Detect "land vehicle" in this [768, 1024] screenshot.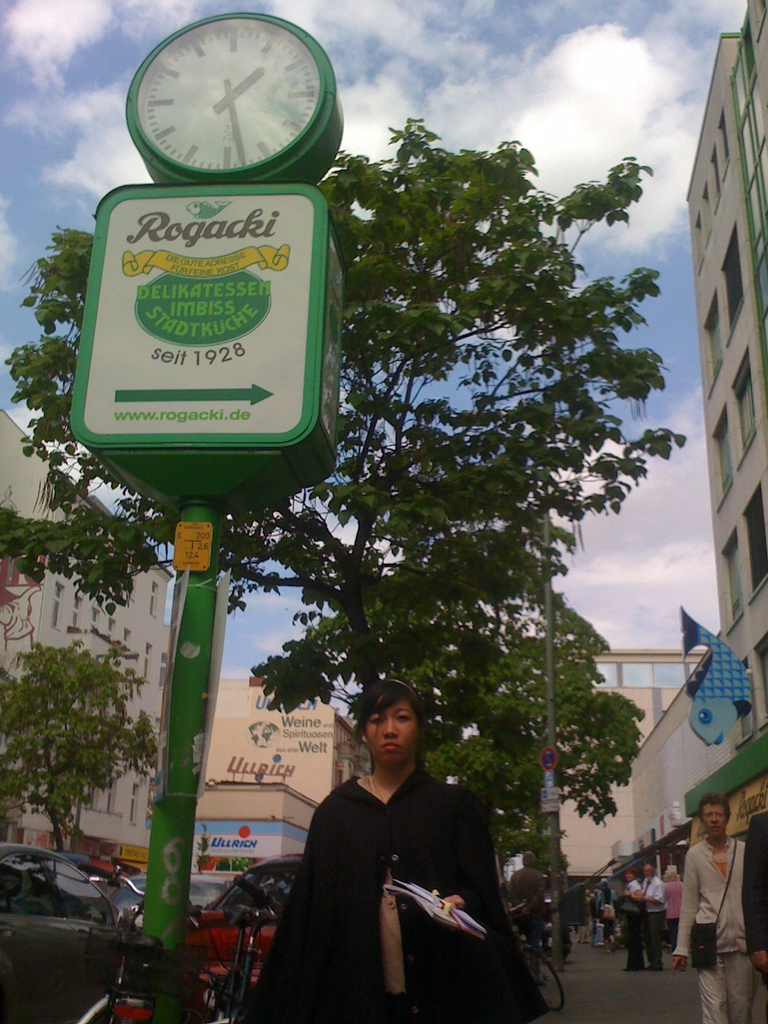
Detection: pyautogui.locateOnScreen(110, 873, 243, 931).
